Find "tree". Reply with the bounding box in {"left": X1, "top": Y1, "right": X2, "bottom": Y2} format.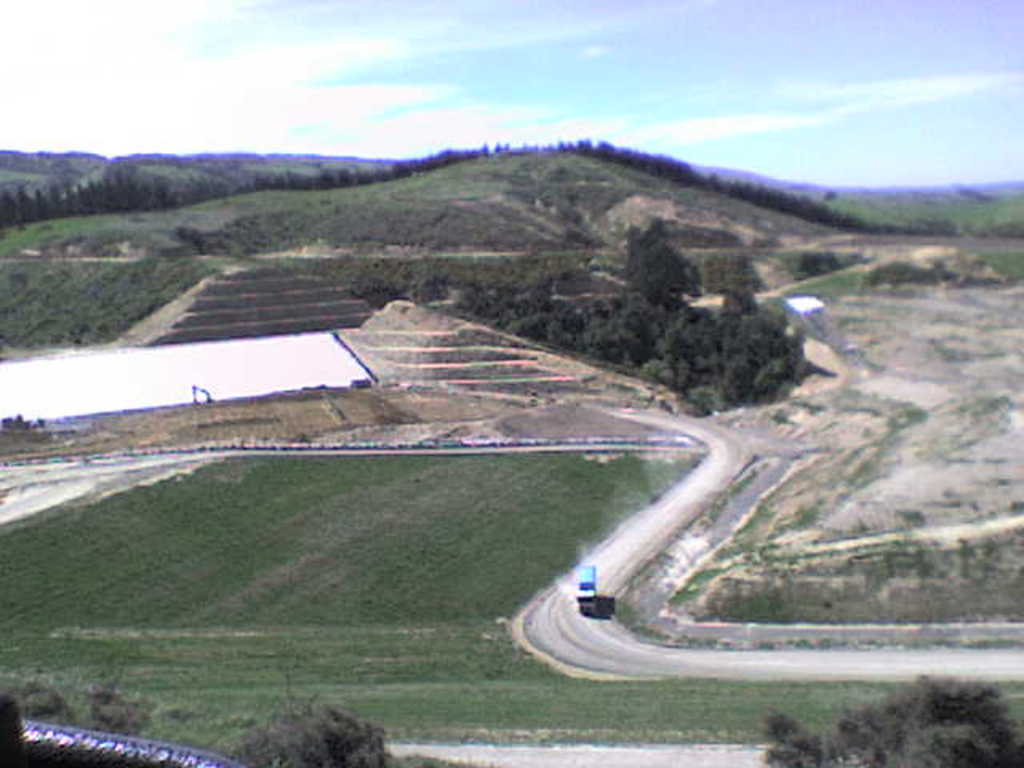
{"left": 256, "top": 694, "right": 400, "bottom": 766}.
